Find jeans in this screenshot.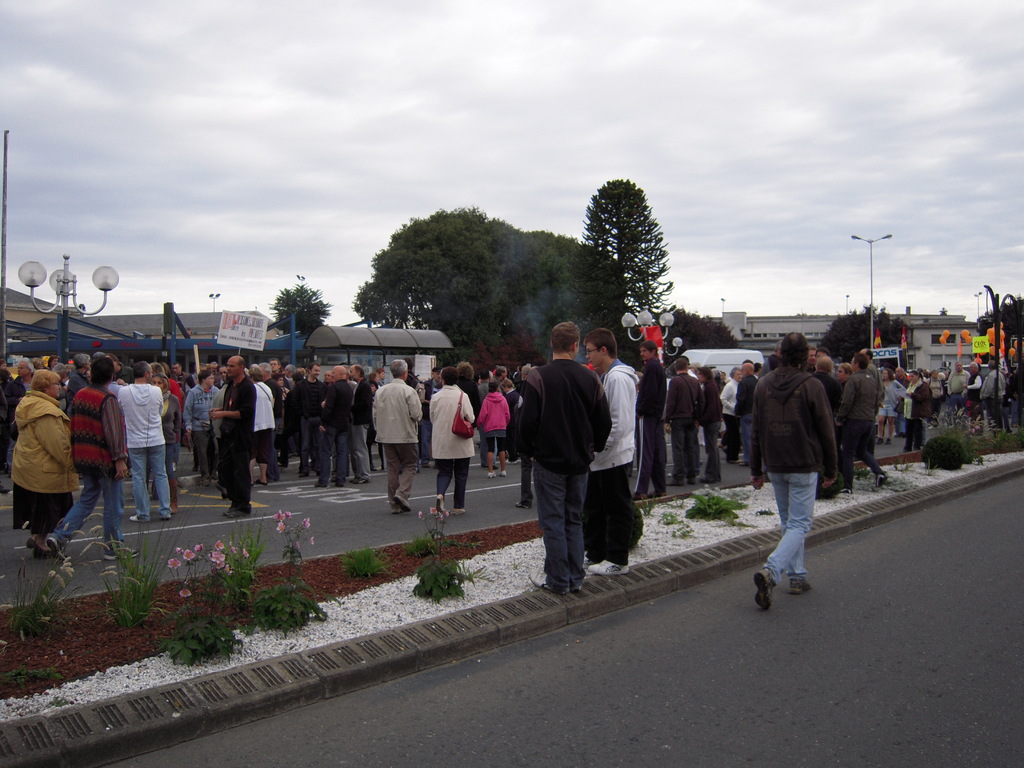
The bounding box for jeans is (left=432, top=458, right=470, bottom=513).
